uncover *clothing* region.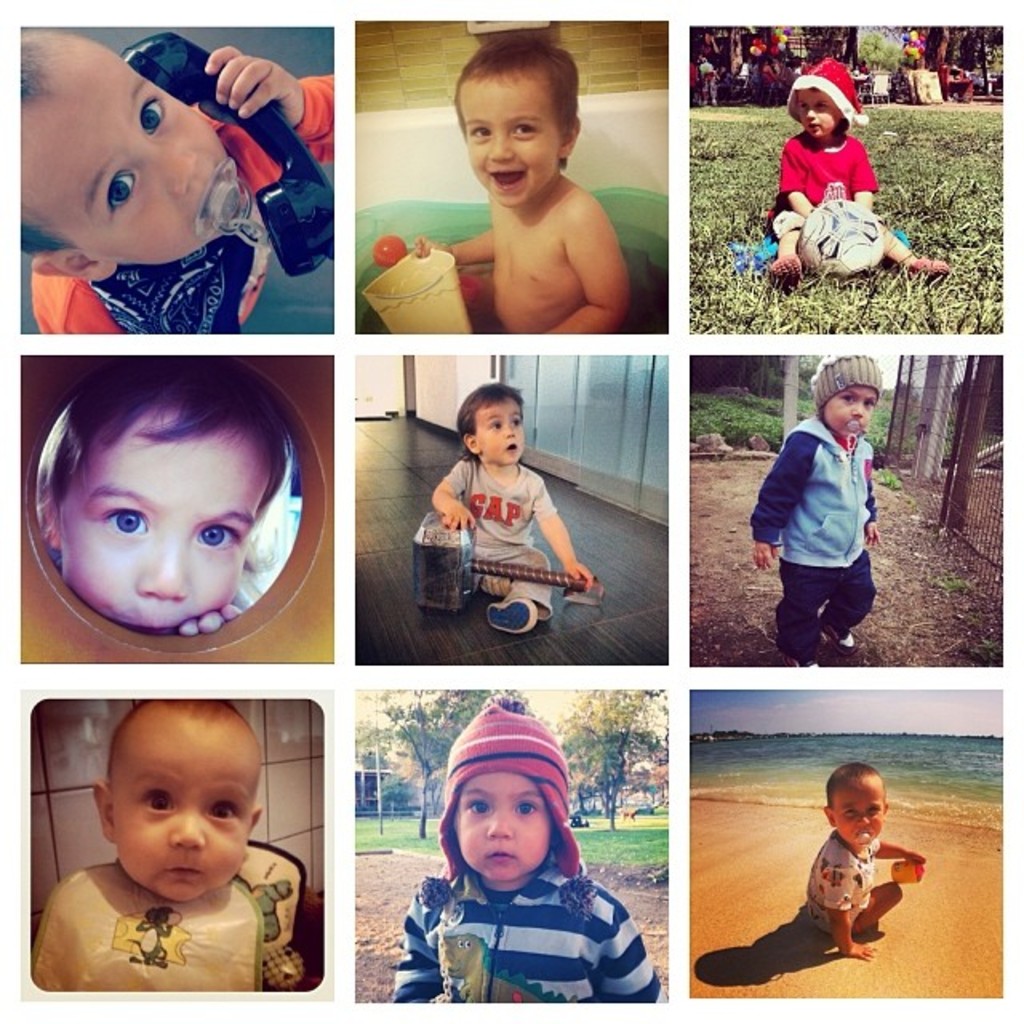
Uncovered: [x1=766, y1=131, x2=877, y2=238].
